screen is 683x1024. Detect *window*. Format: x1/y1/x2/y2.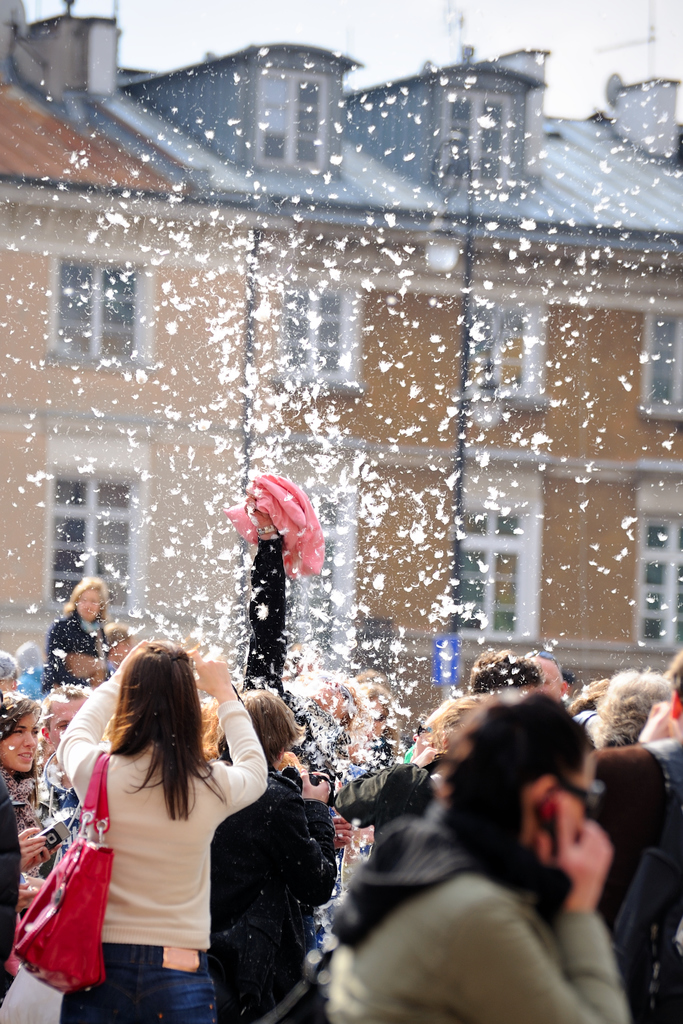
436/92/511/182.
